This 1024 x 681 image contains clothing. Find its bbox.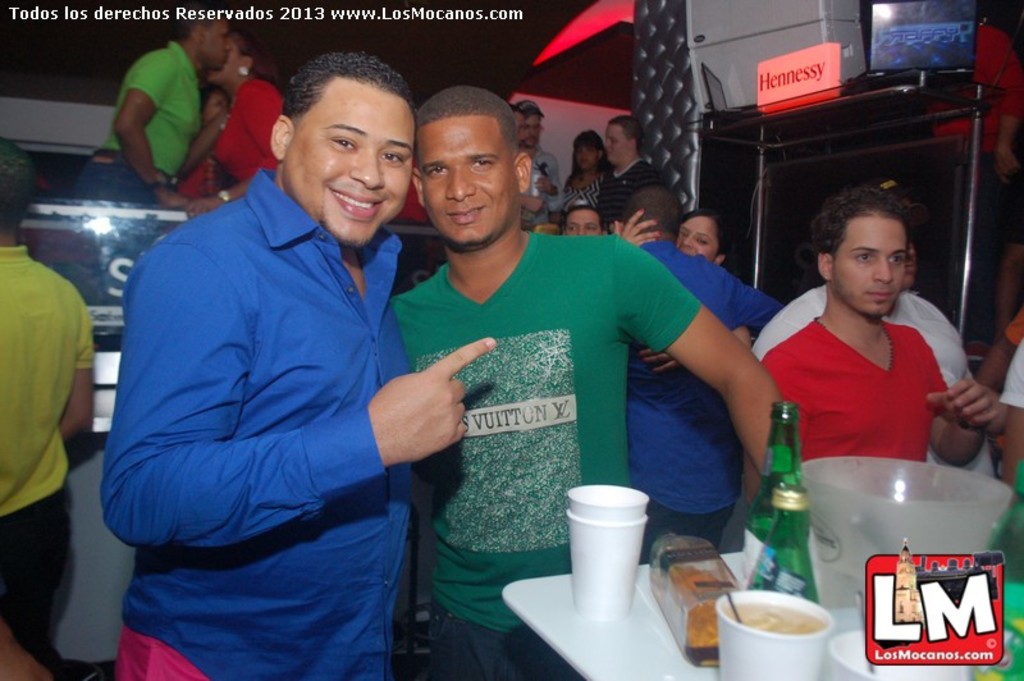
Rect(379, 220, 704, 676).
